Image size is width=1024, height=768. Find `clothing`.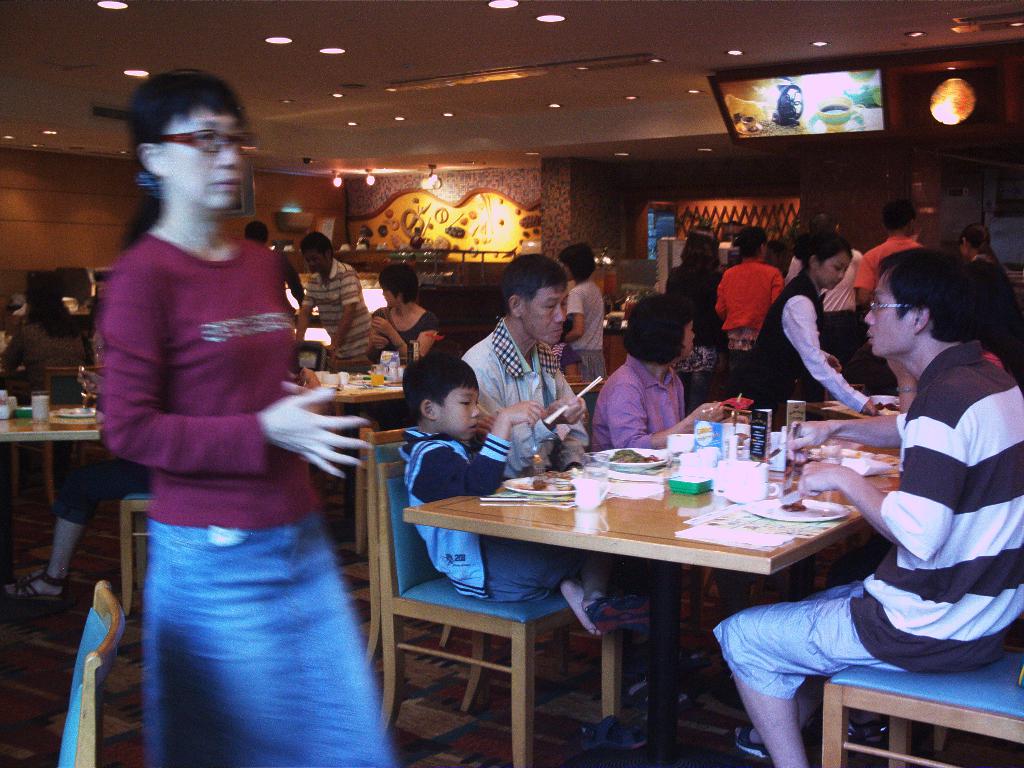
bbox=[299, 254, 372, 371].
